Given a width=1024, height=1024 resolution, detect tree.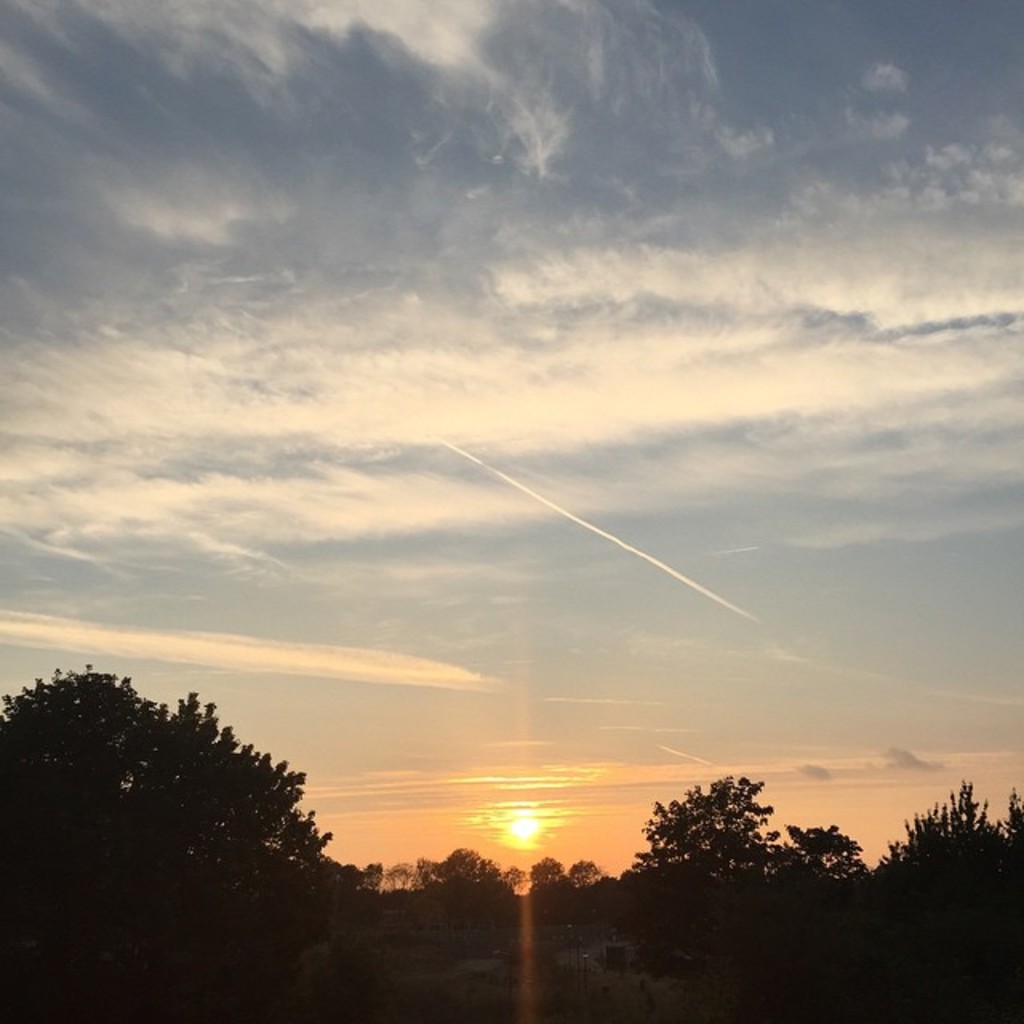
546,859,602,912.
